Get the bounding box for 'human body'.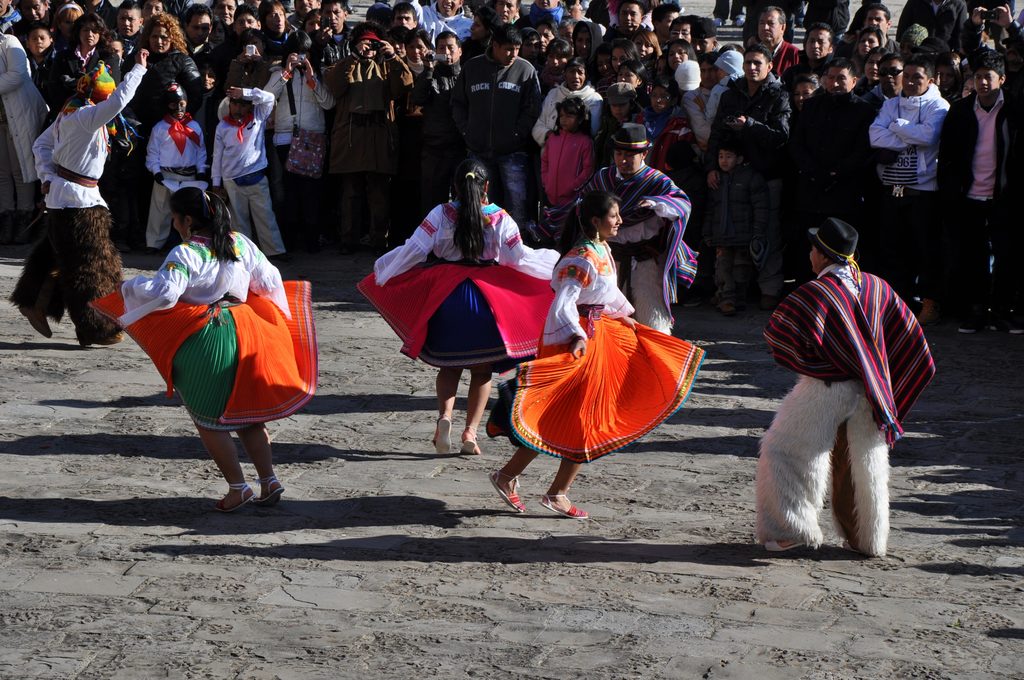
(376,186,558,455).
